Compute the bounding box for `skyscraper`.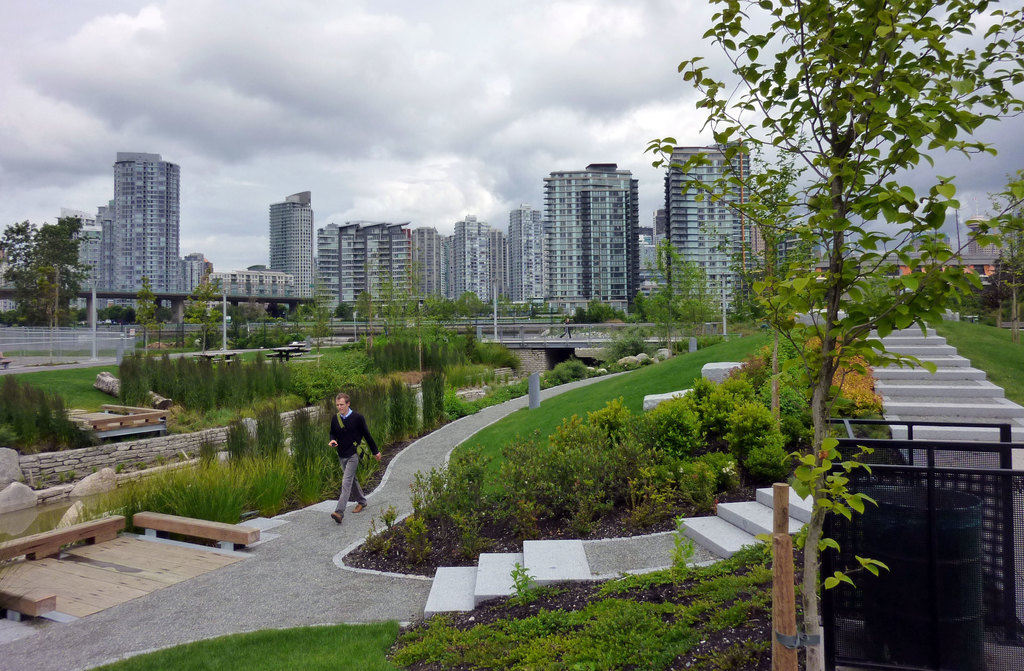
(x1=266, y1=188, x2=320, y2=298).
